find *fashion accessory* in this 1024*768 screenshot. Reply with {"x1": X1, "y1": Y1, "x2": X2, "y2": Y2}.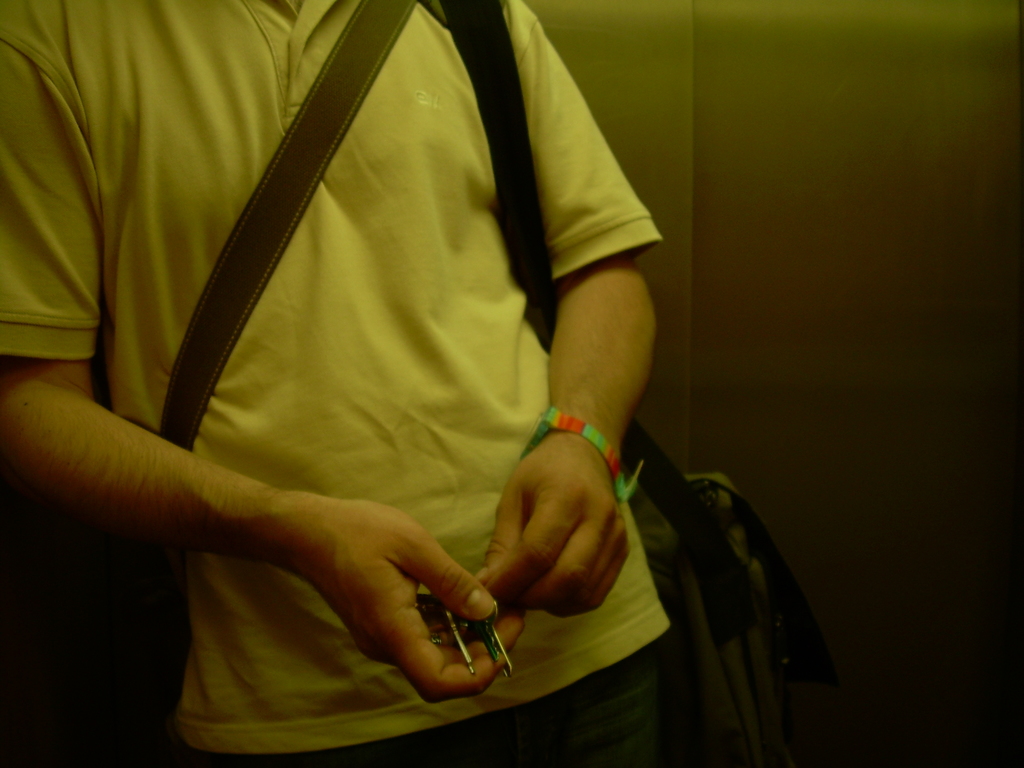
{"x1": 159, "y1": 0, "x2": 419, "y2": 451}.
